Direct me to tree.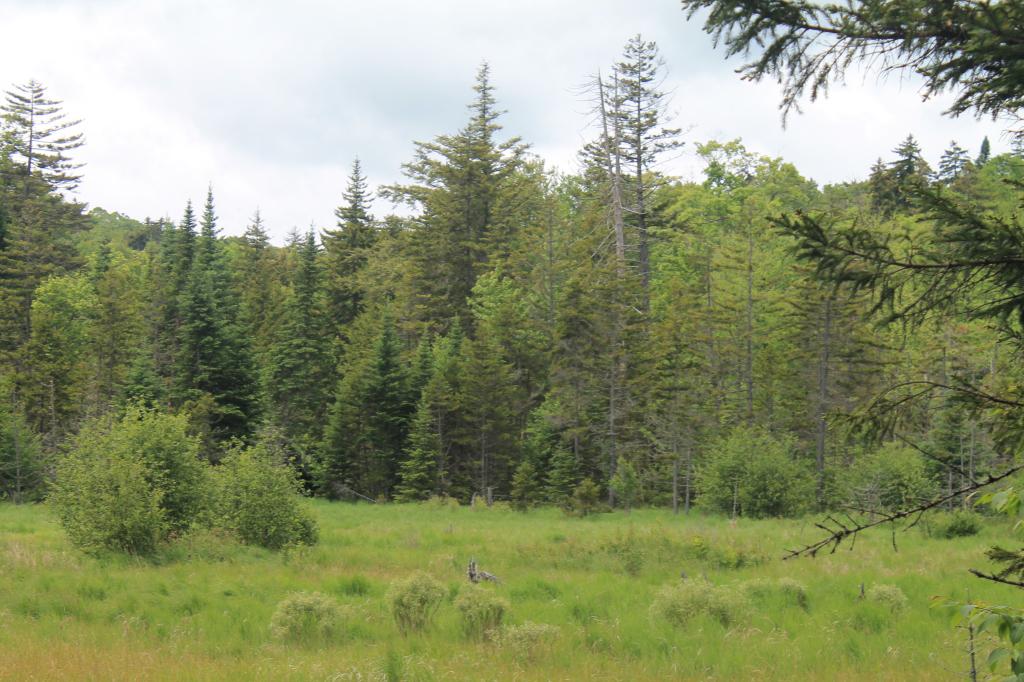
Direction: x1=601, y1=34, x2=659, y2=505.
